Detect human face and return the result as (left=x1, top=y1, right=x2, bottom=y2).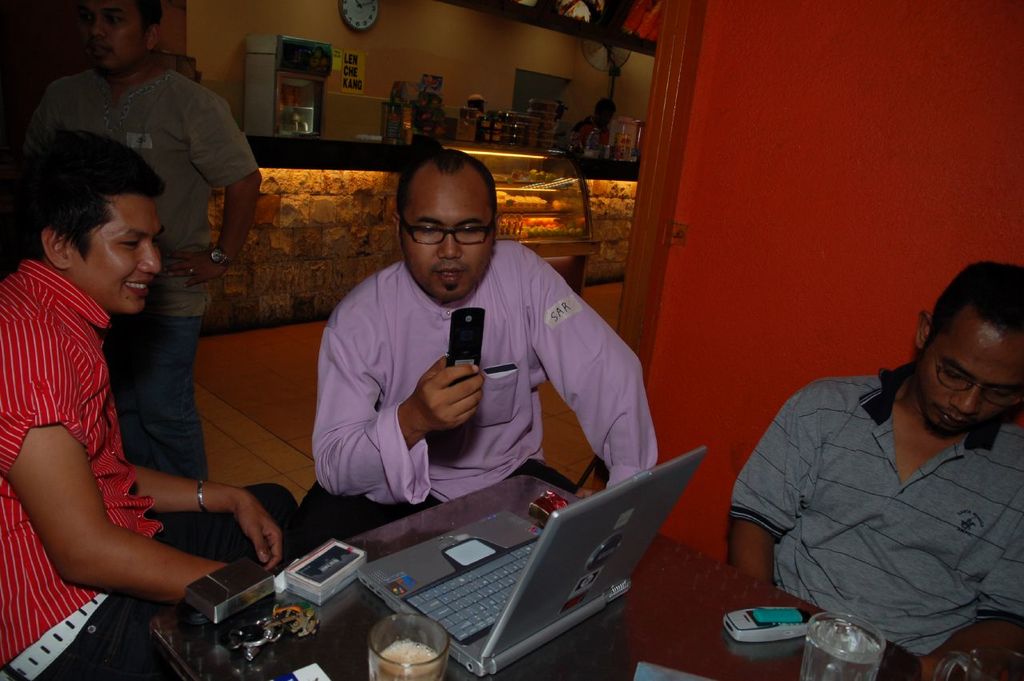
(left=918, top=306, right=1023, bottom=432).
